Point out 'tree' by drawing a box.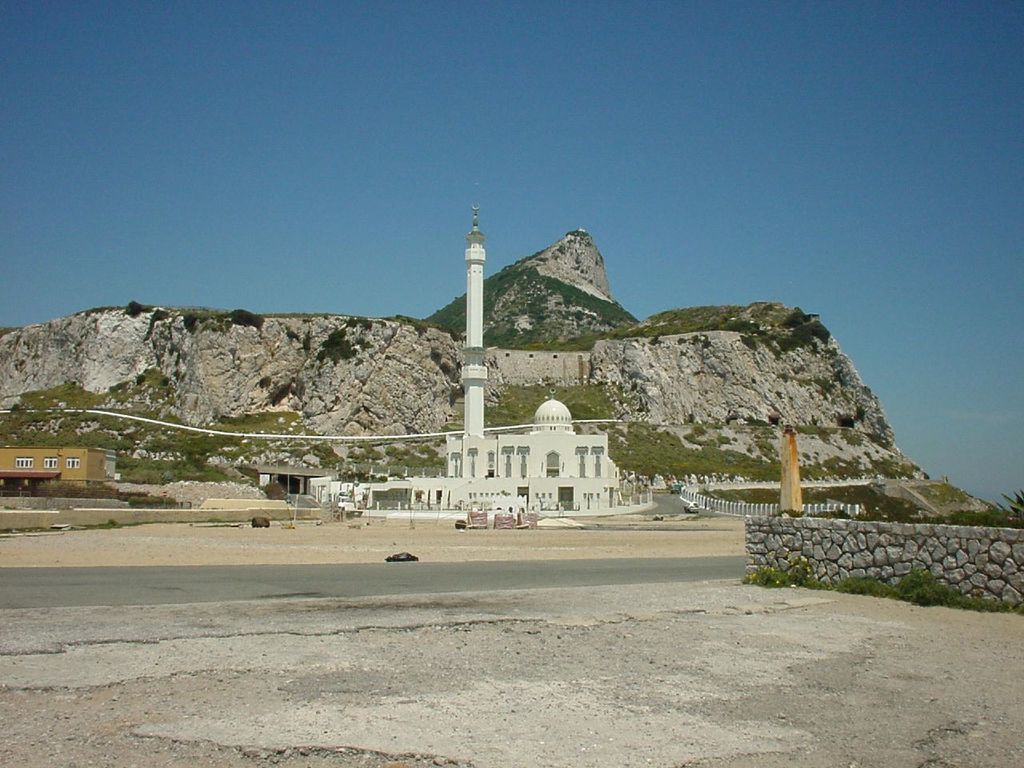
[314, 328, 362, 366].
